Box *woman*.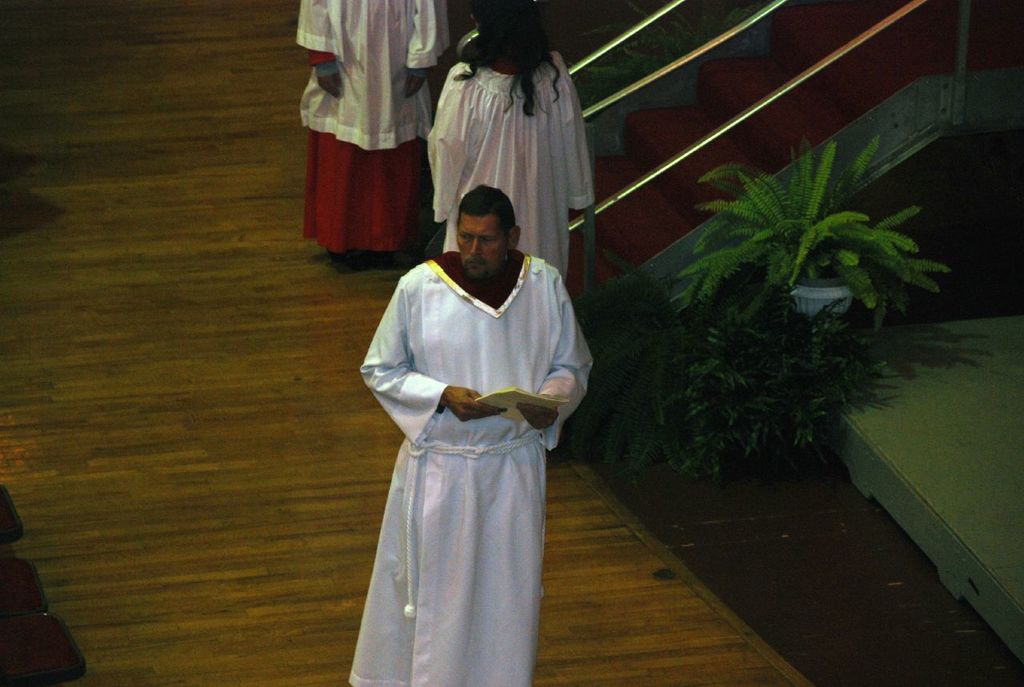
<region>297, 0, 454, 261</region>.
